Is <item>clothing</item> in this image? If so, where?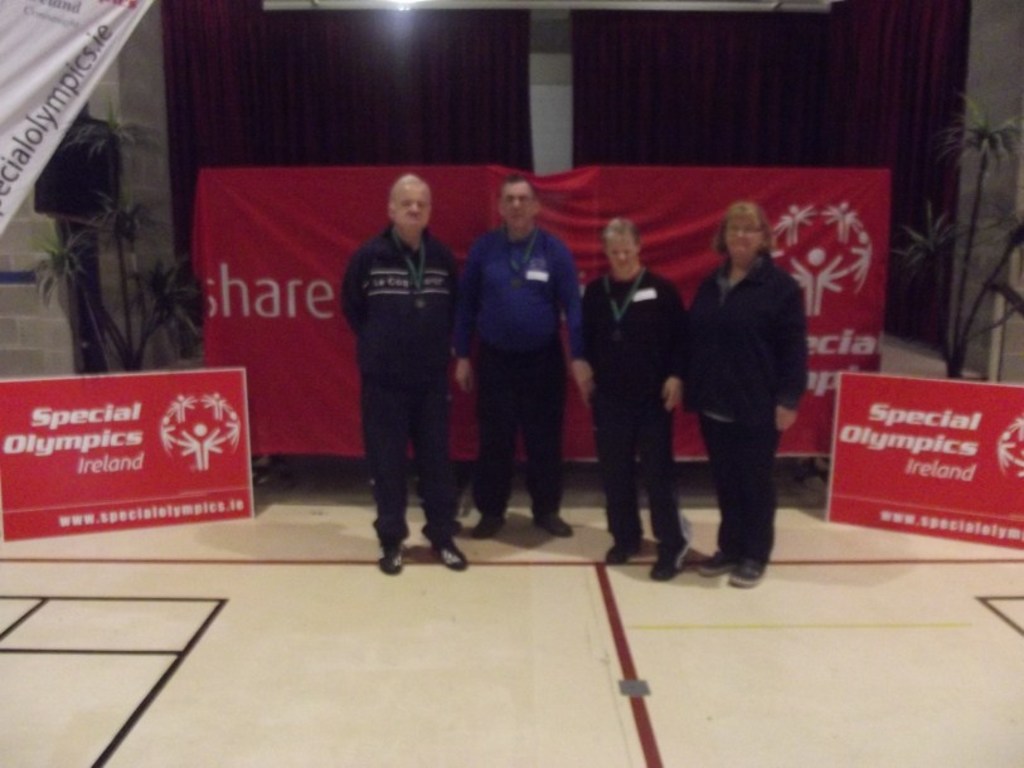
Yes, at box=[588, 262, 694, 548].
